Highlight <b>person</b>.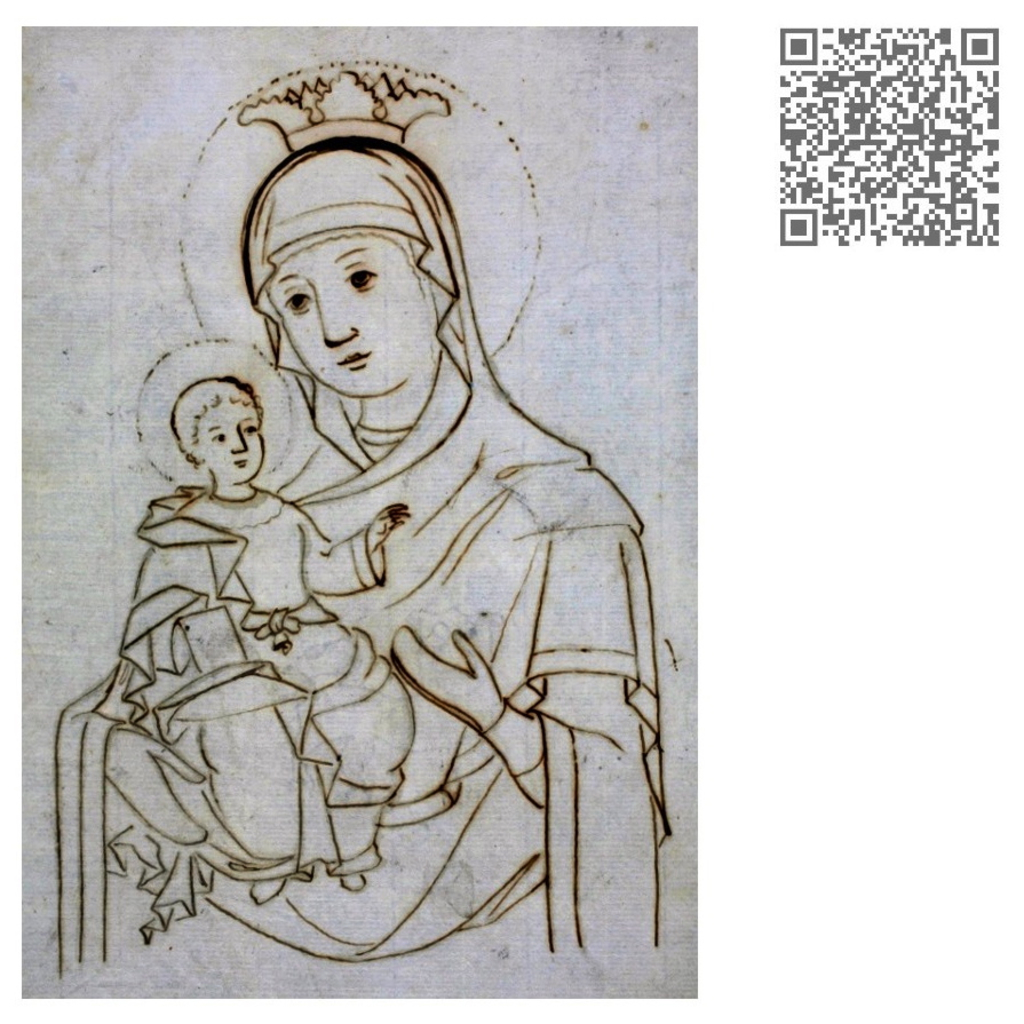
Highlighted region: (112,341,404,896).
